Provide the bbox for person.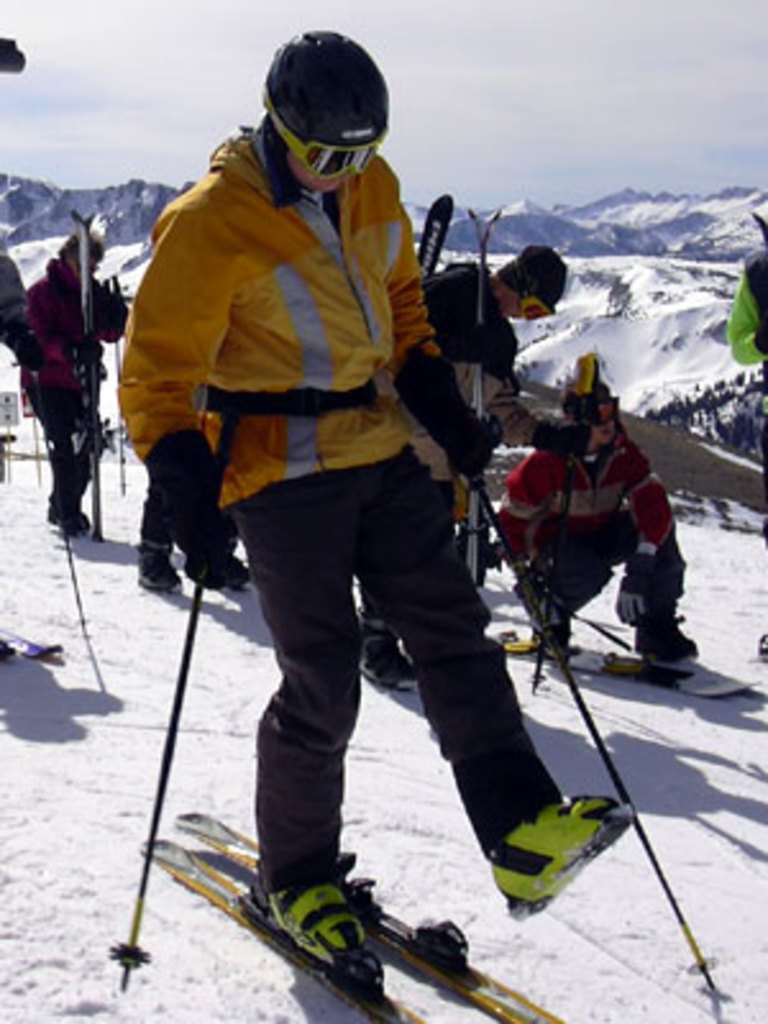
(719, 225, 765, 658).
